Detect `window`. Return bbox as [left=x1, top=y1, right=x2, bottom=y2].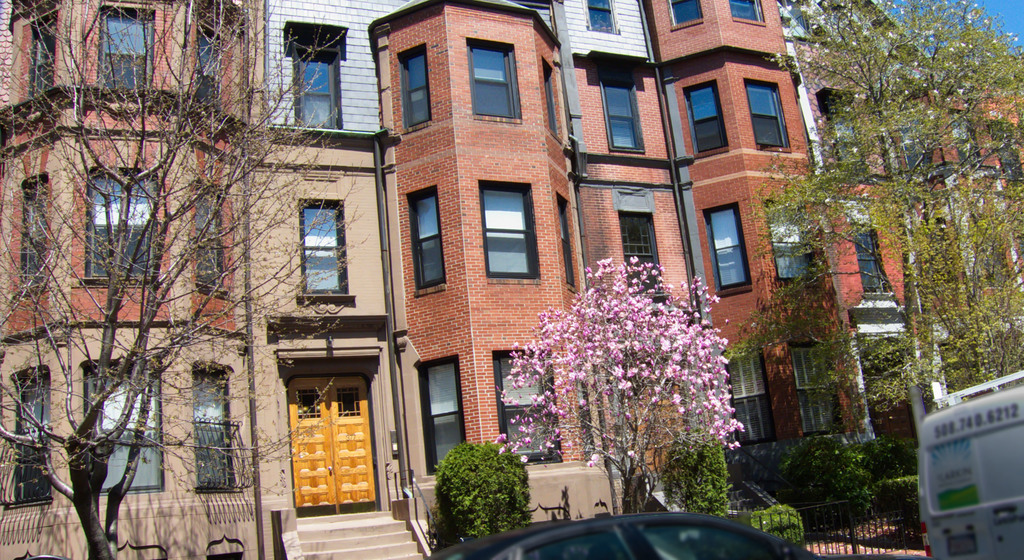
[left=399, top=47, right=433, bottom=128].
